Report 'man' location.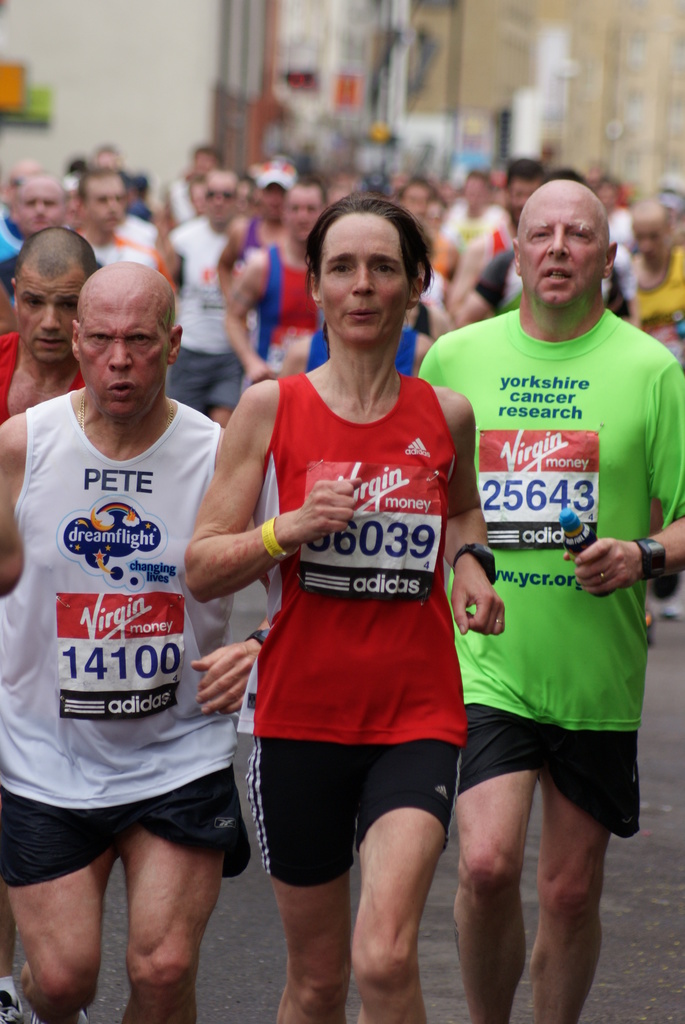
Report: <region>0, 257, 273, 1023</region>.
